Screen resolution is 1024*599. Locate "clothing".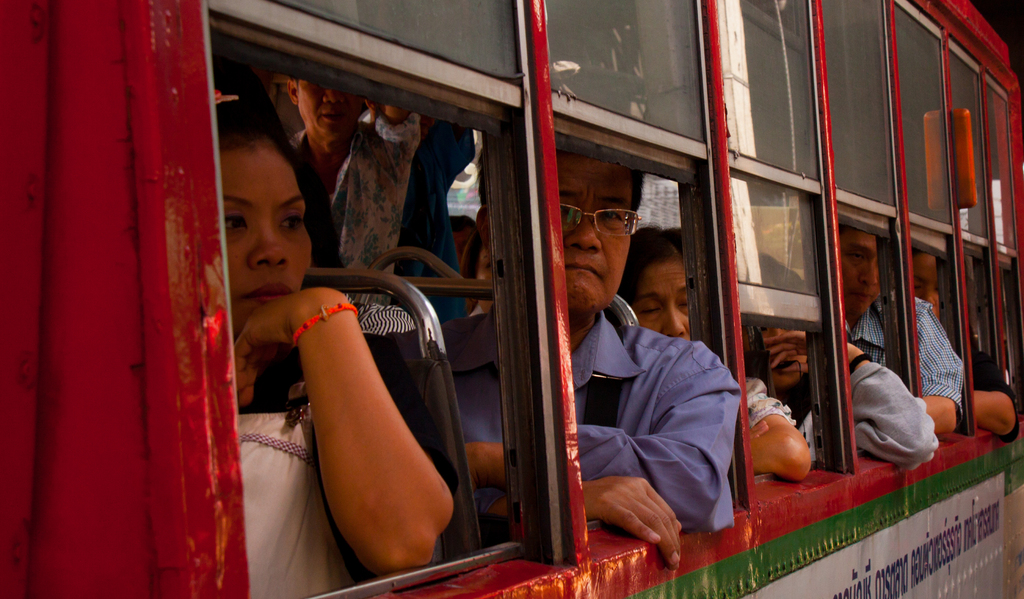
(744,373,799,431).
